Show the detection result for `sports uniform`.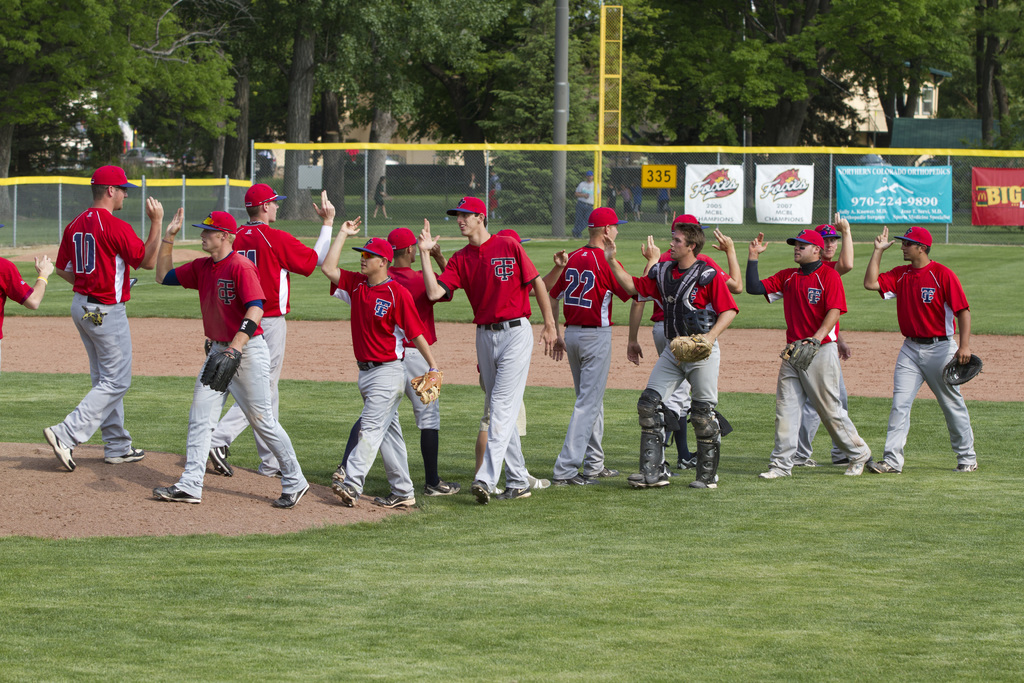
{"left": 391, "top": 255, "right": 457, "bottom": 445}.
